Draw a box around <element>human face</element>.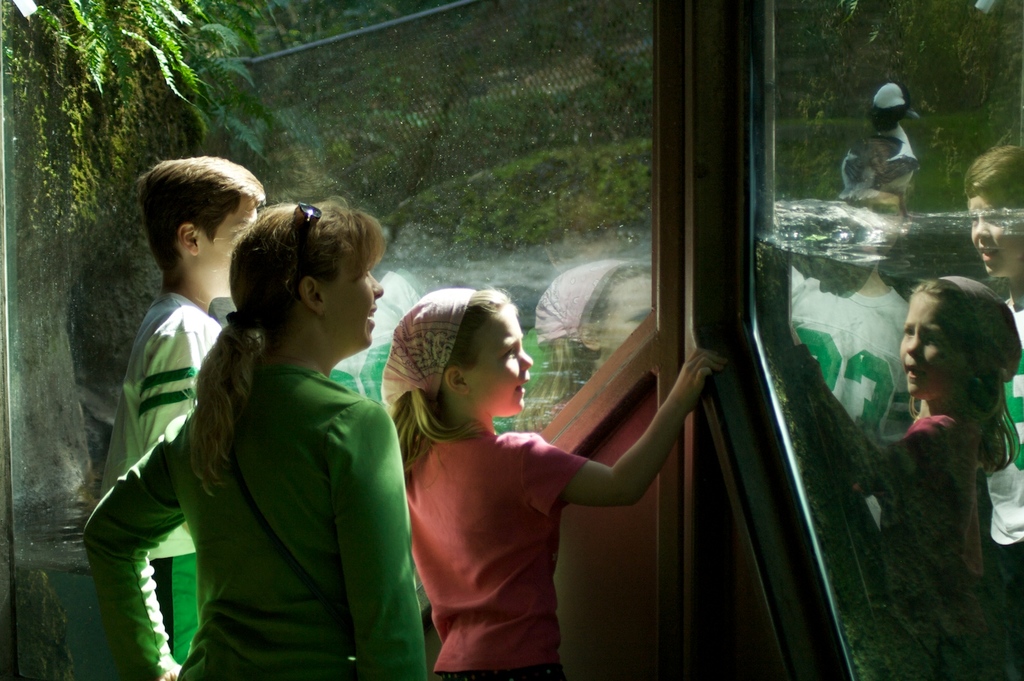
(left=196, top=195, right=259, bottom=300).
